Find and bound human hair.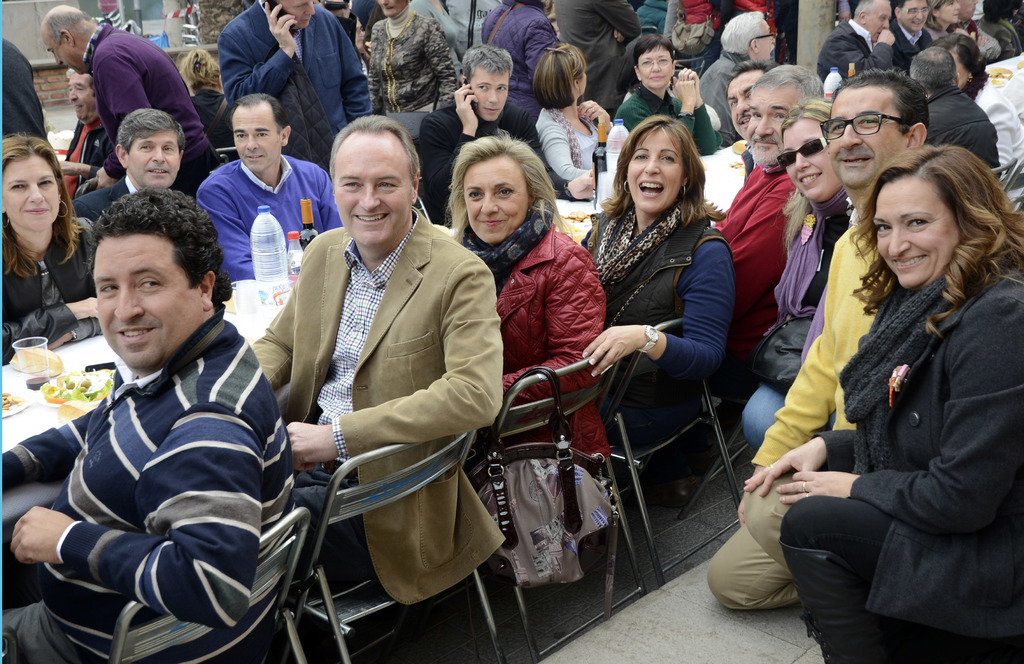
Bound: 46 13 90 46.
